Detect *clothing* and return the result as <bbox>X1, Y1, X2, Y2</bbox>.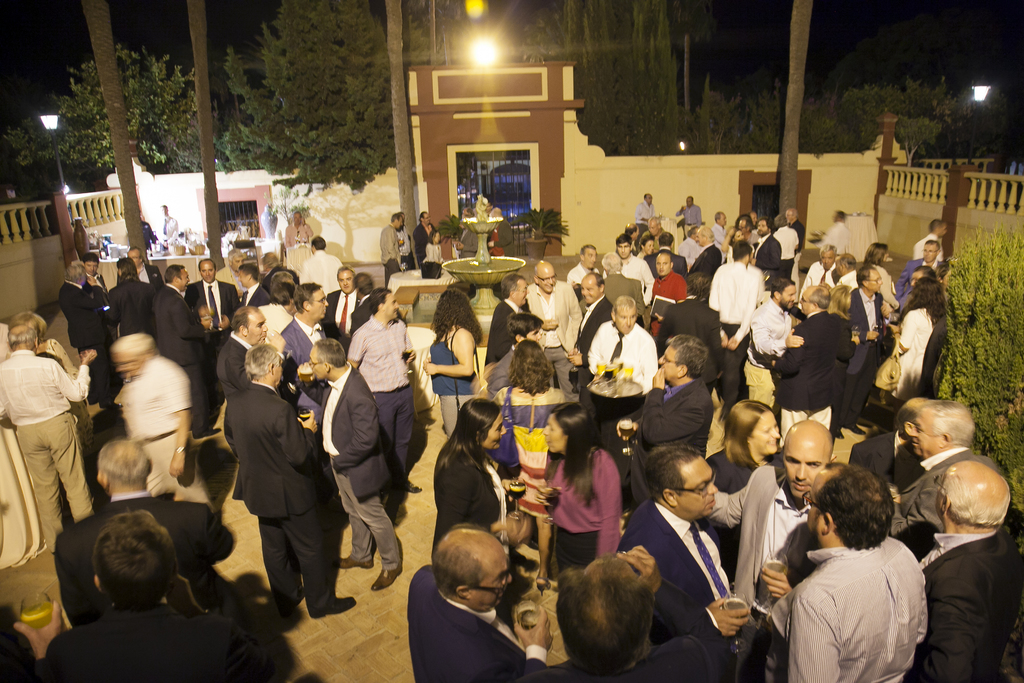
<bbox>105, 277, 146, 338</bbox>.
